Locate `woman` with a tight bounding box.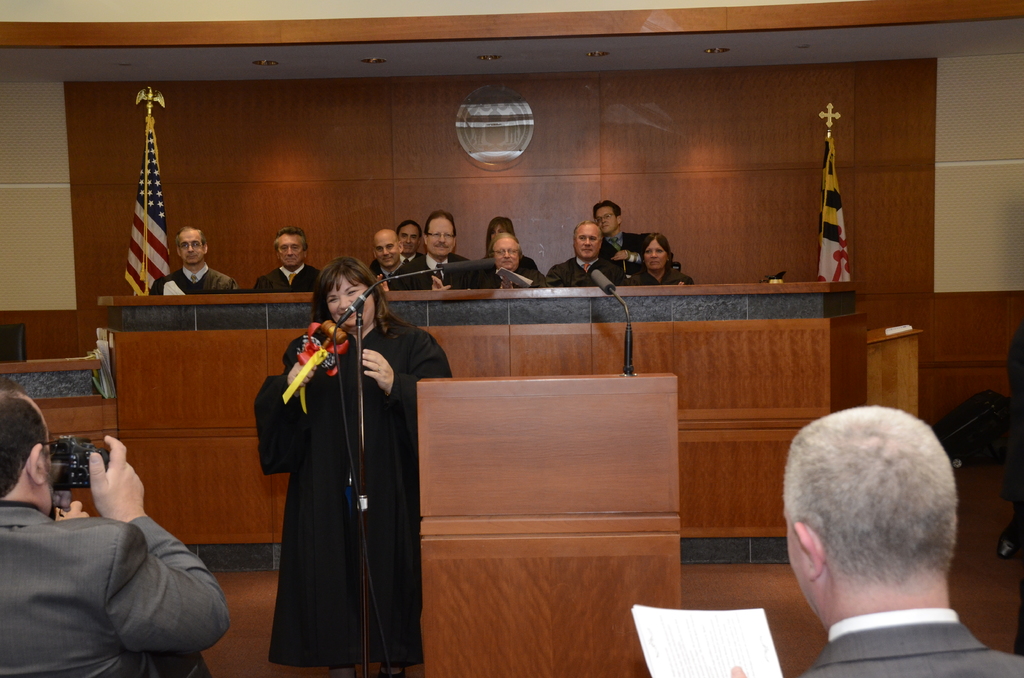
(x1=630, y1=232, x2=692, y2=286).
